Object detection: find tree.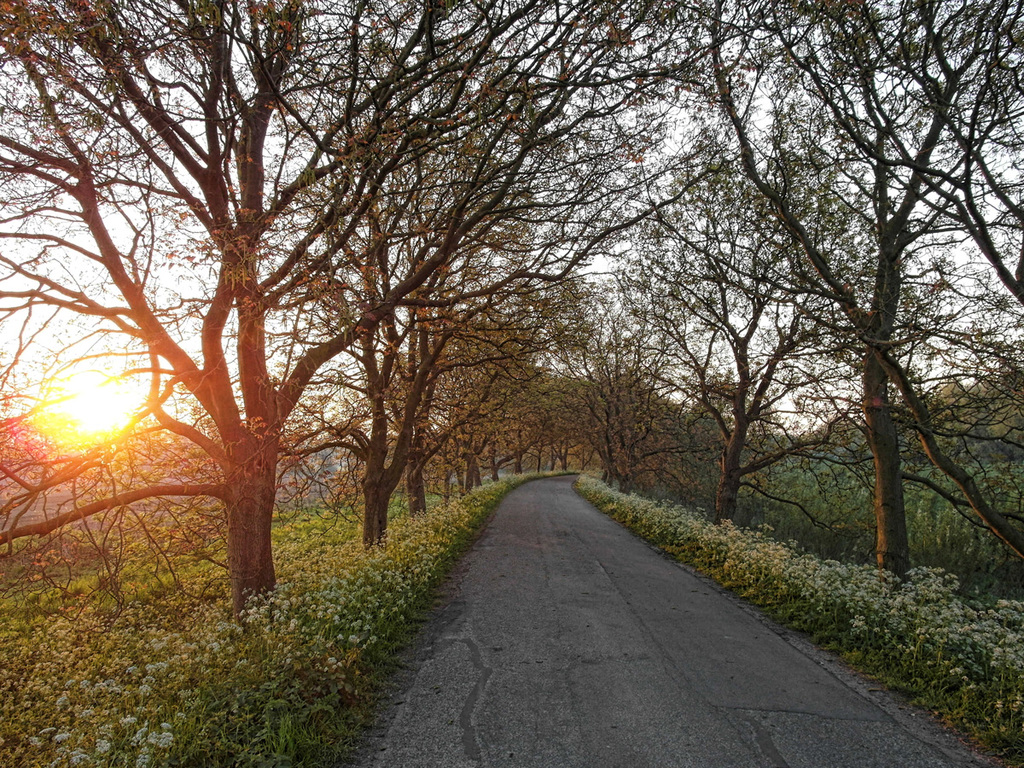
(620,131,902,529).
